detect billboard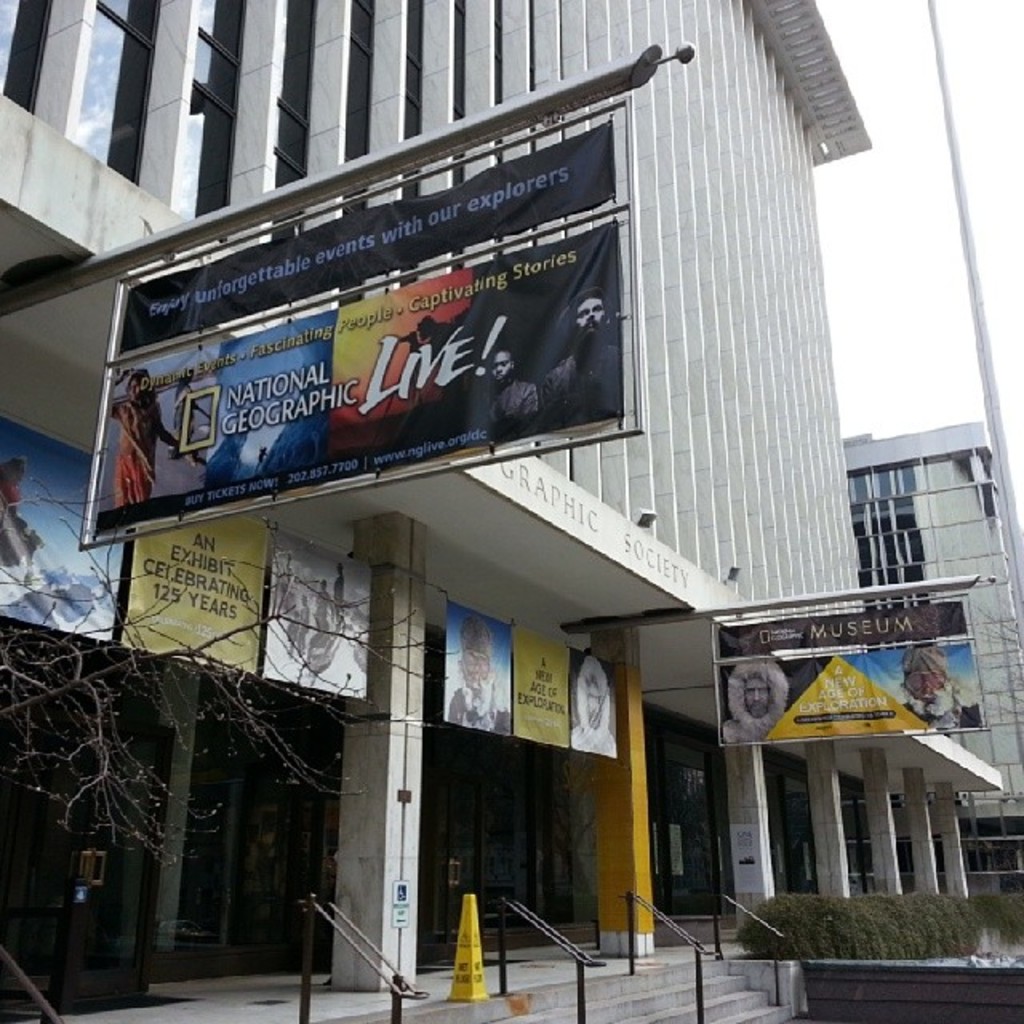
261, 530, 374, 702
